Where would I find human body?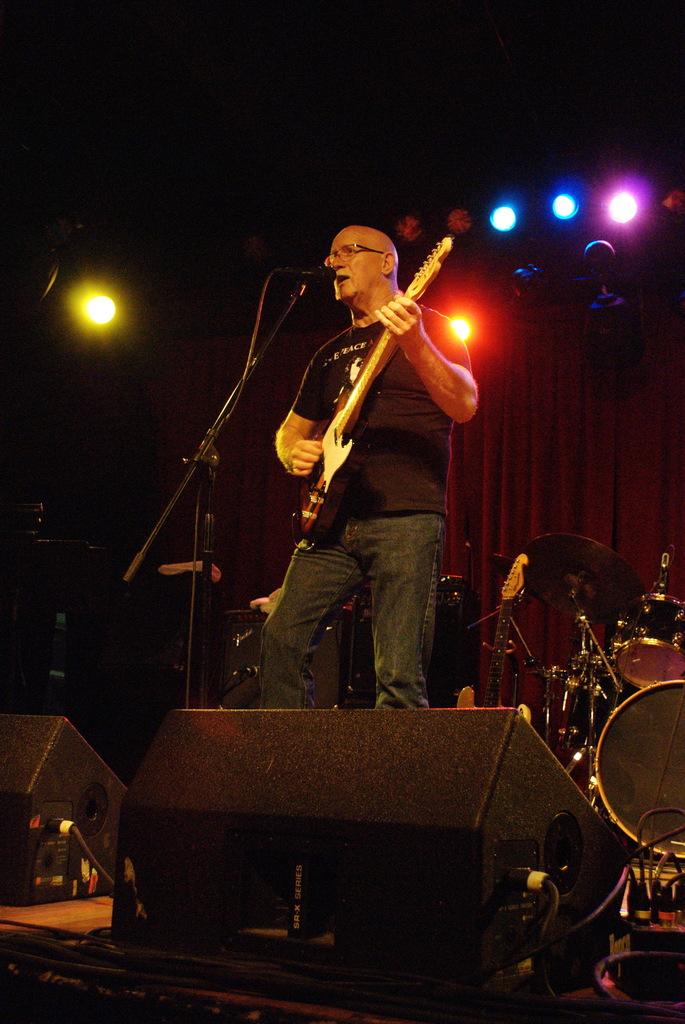
At x1=253, y1=193, x2=491, y2=661.
